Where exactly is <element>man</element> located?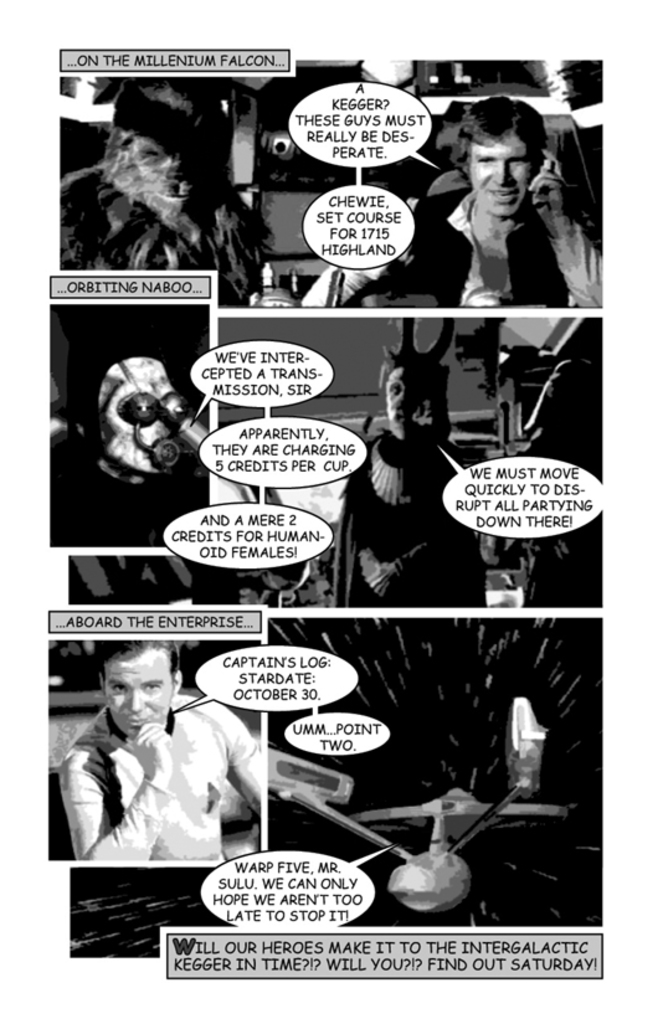
Its bounding box is (50, 649, 289, 883).
